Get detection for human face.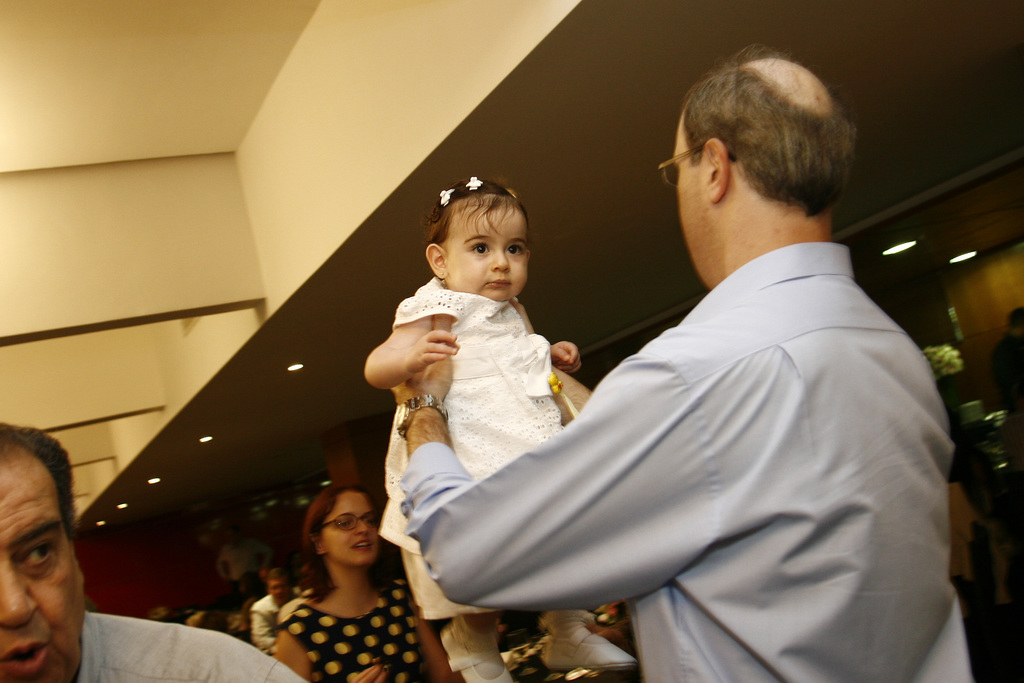
Detection: x1=320, y1=491, x2=375, y2=567.
